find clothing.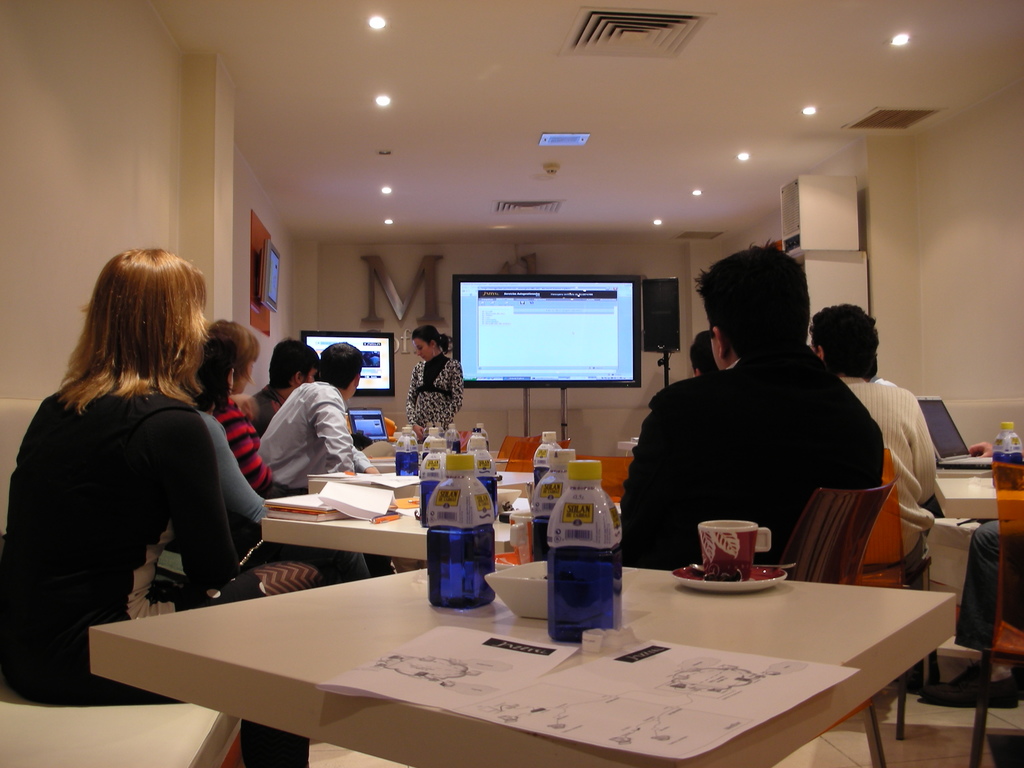
216 385 271 497.
